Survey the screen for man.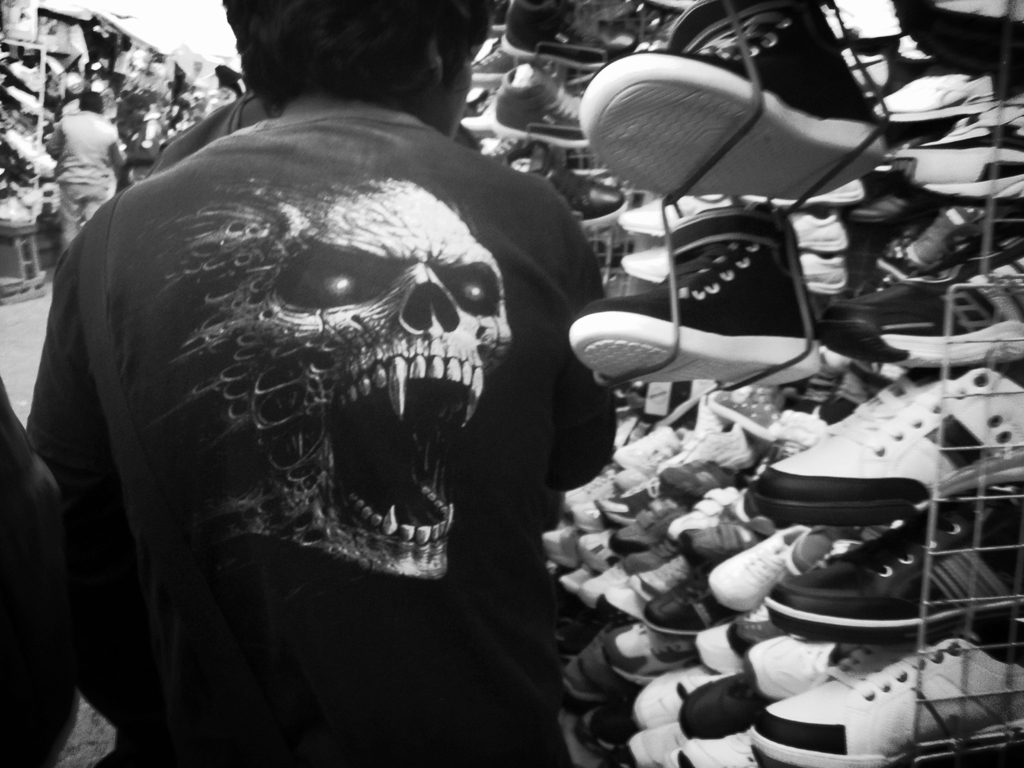
Survey found: (left=19, top=0, right=613, bottom=767).
